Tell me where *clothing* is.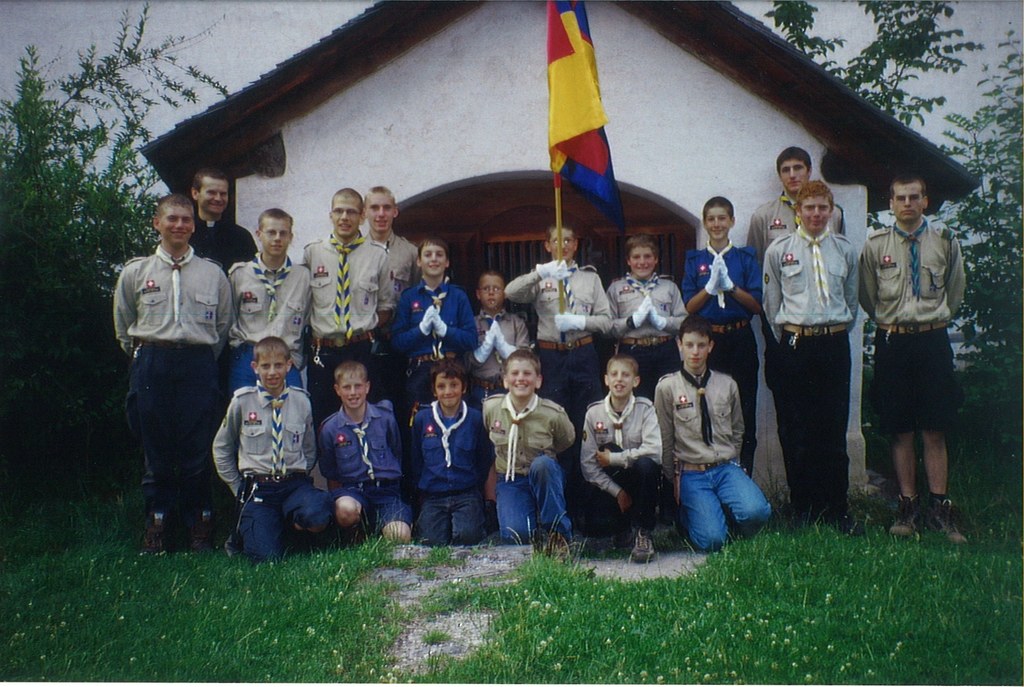
*clothing* is at (657,365,773,551).
